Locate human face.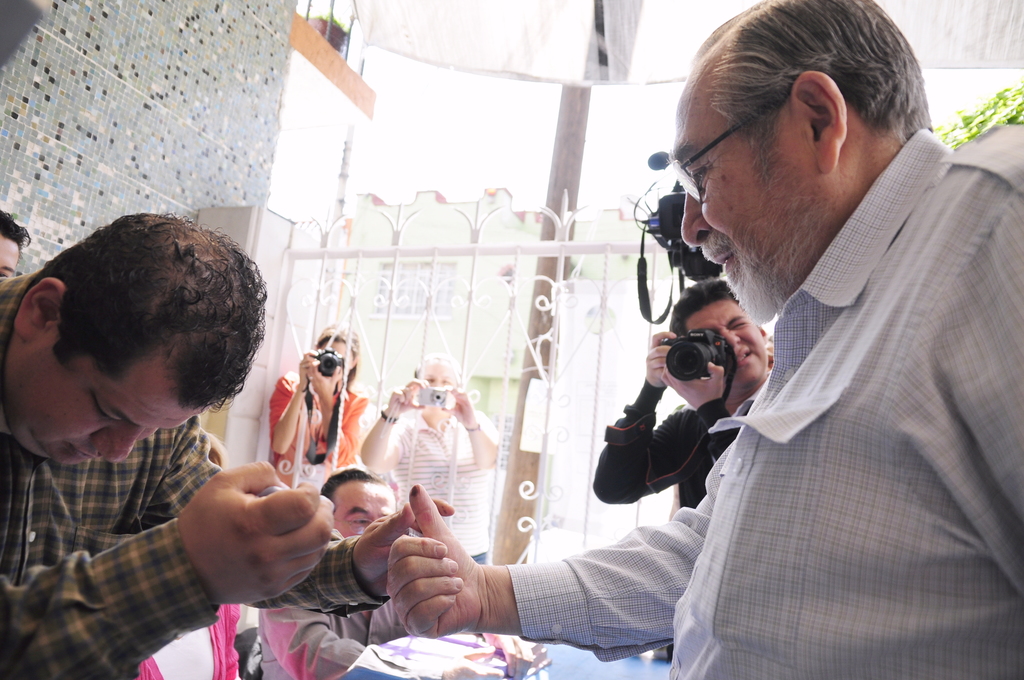
Bounding box: (40, 344, 215, 466).
